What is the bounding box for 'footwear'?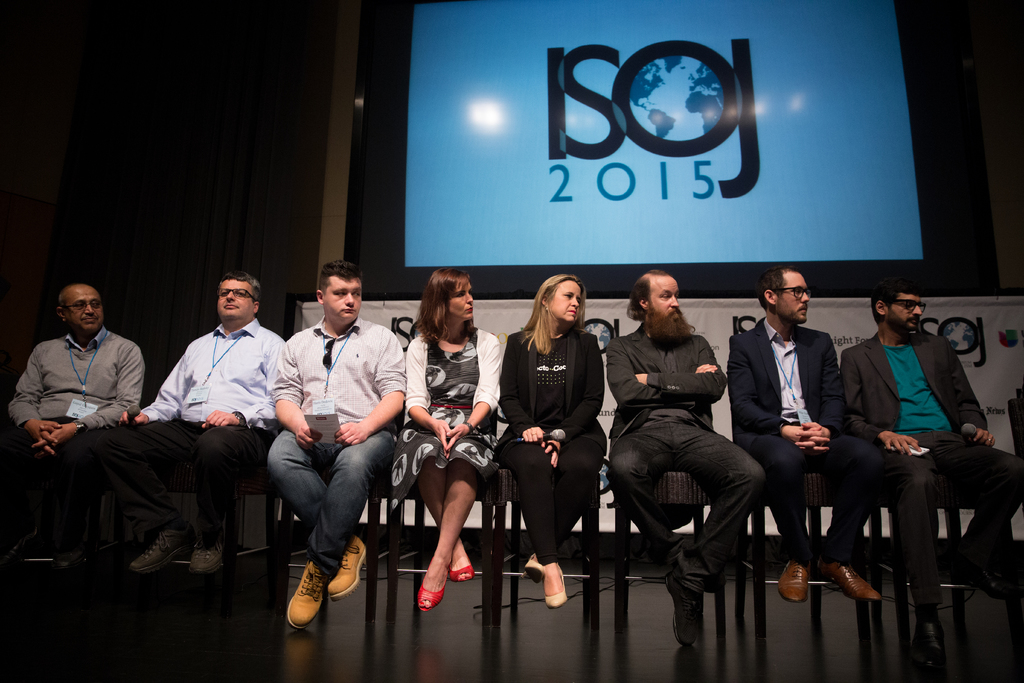
rect(911, 621, 946, 674).
